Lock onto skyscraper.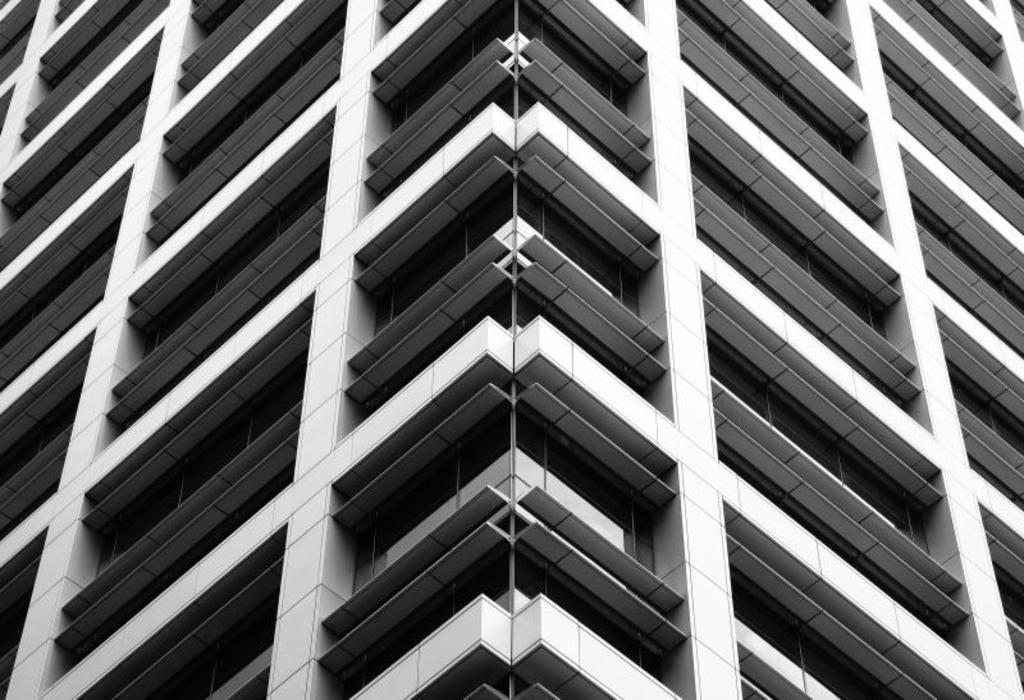
Locked: <region>0, 0, 1023, 699</region>.
